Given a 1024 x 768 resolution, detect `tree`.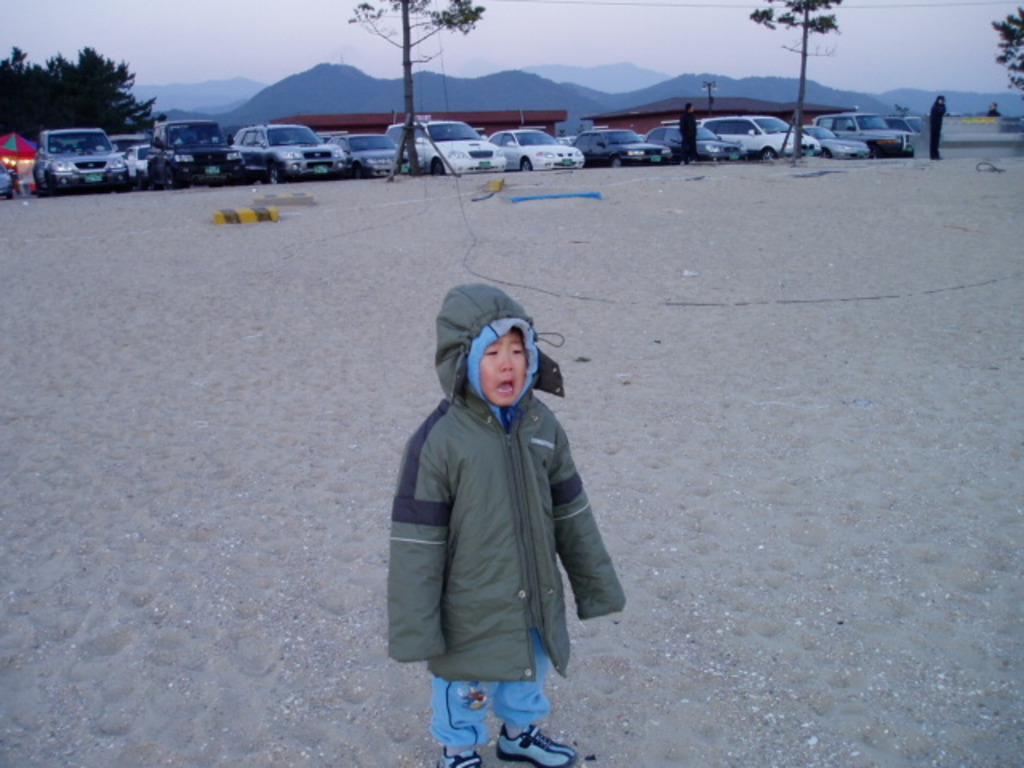
0, 42, 174, 166.
